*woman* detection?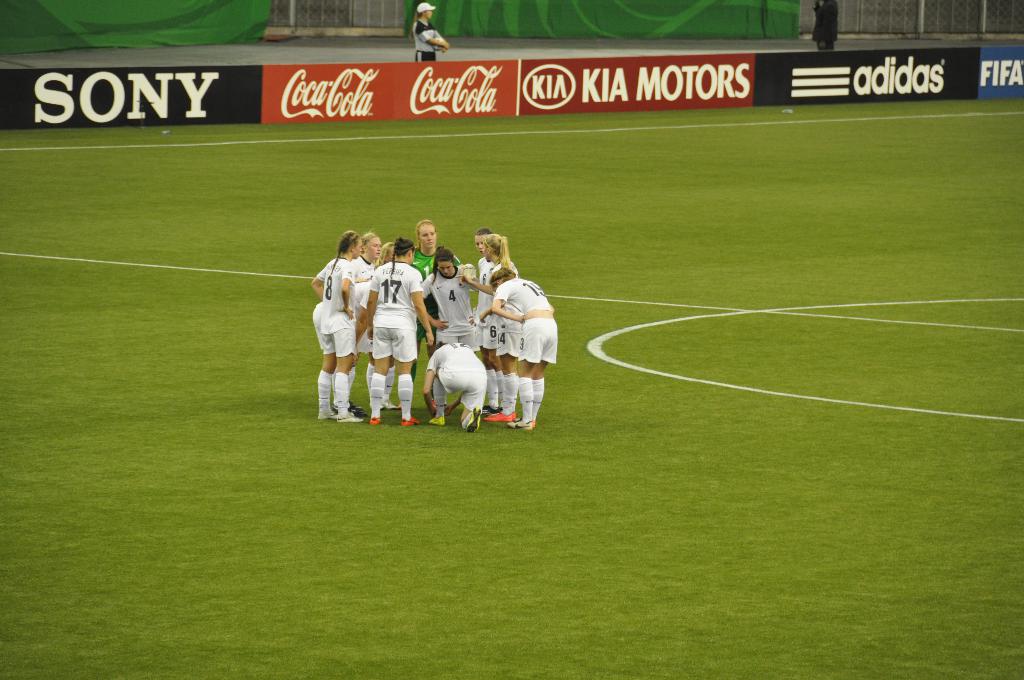
<region>360, 235, 436, 429</region>
